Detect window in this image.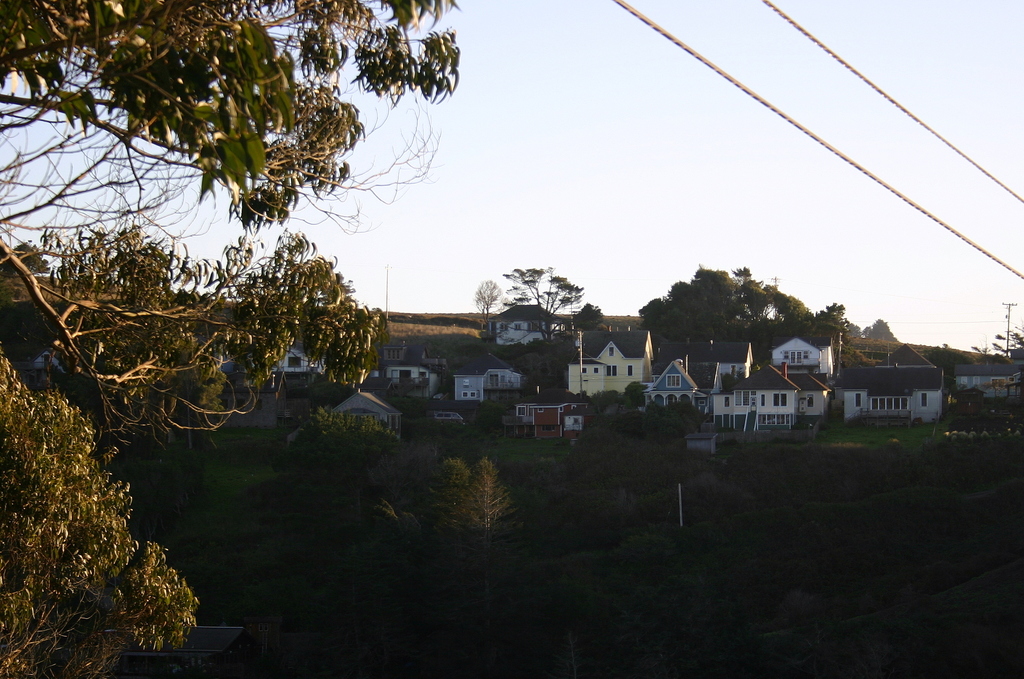
Detection: [x1=774, y1=395, x2=788, y2=408].
